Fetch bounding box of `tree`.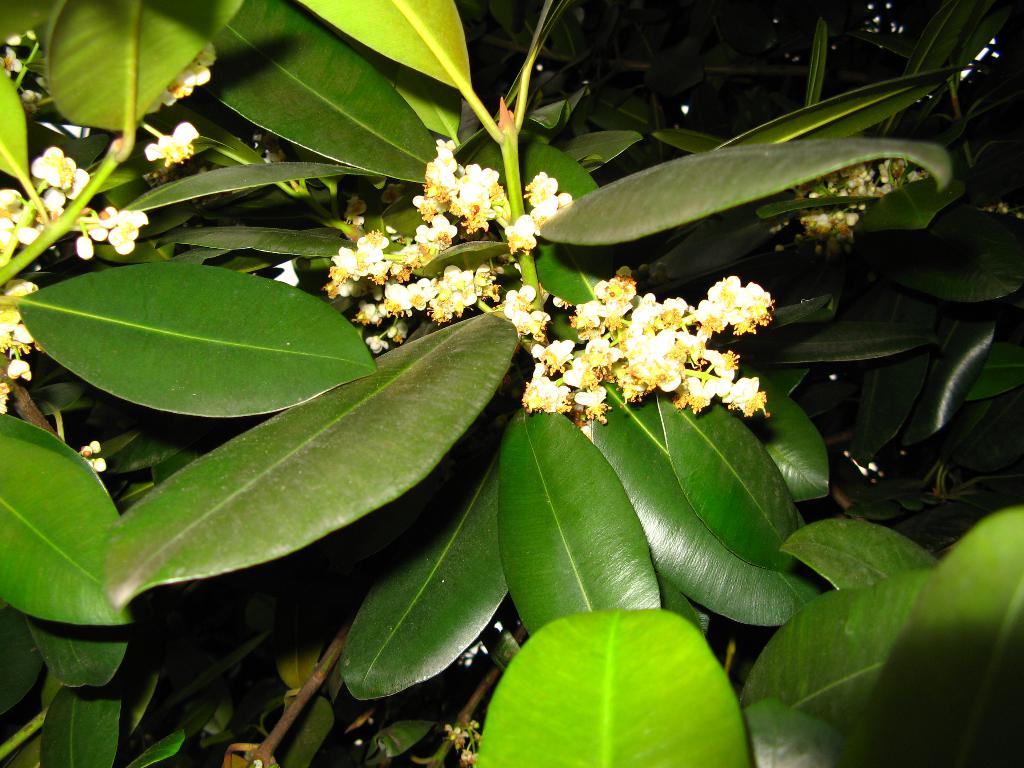
Bbox: 0 0 1023 767.
